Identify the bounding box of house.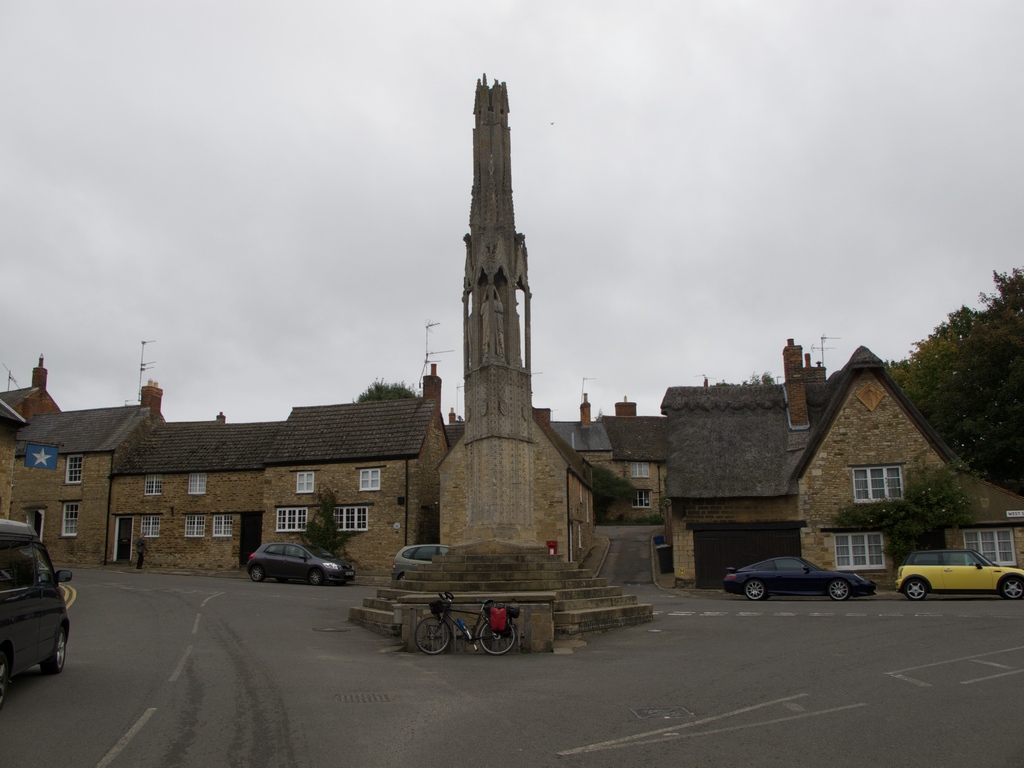
9,380,164,564.
